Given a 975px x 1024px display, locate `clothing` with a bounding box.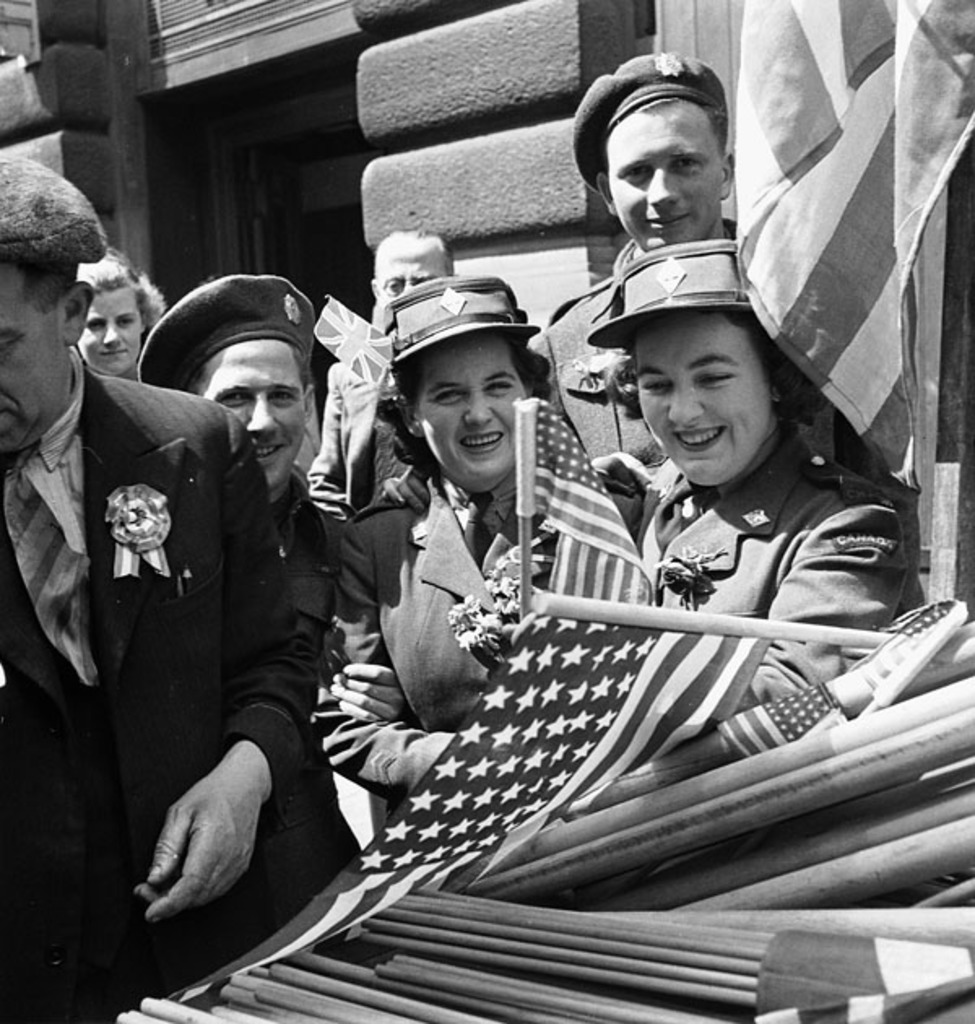
Located: {"left": 309, "top": 336, "right": 397, "bottom": 502}.
